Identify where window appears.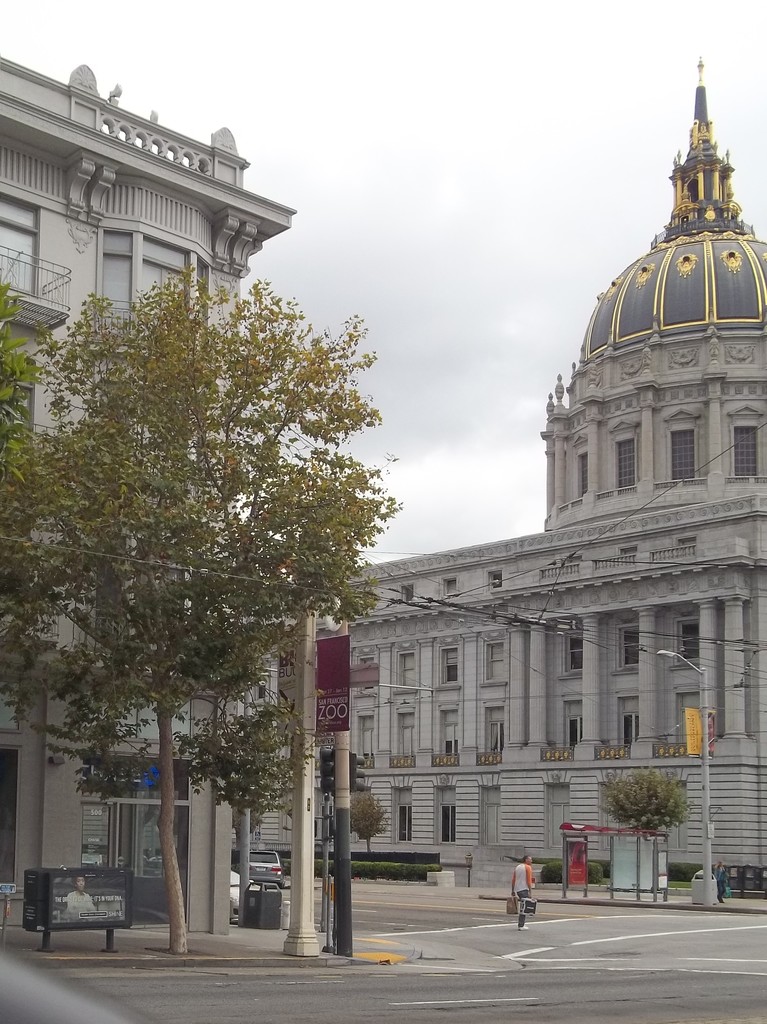
Appears at (left=440, top=783, right=455, bottom=846).
